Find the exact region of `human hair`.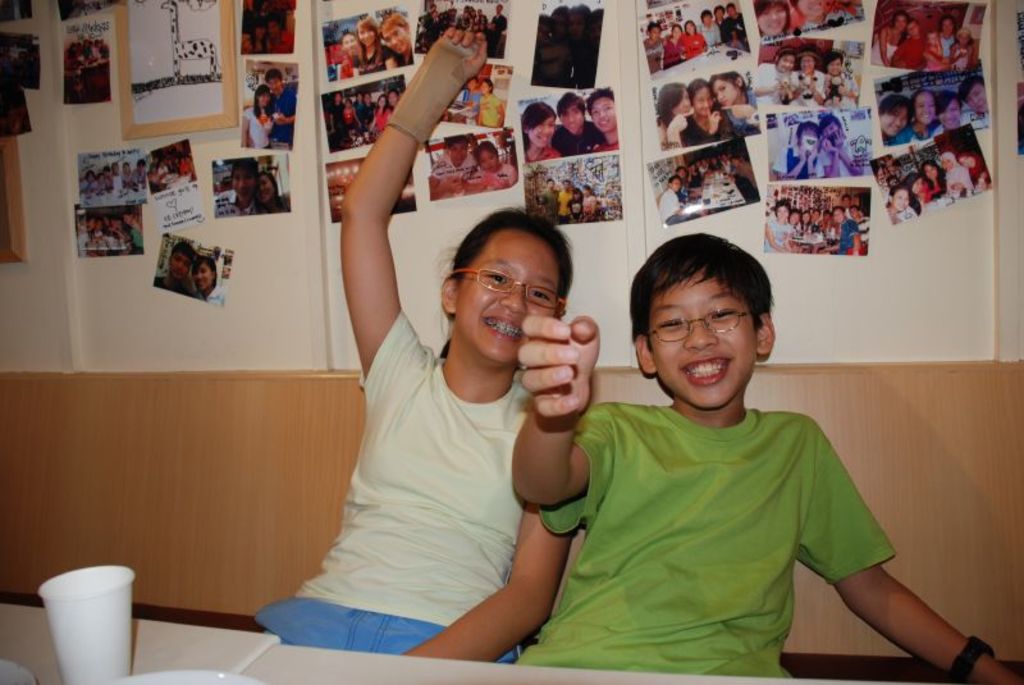
Exact region: 934, 87, 961, 118.
